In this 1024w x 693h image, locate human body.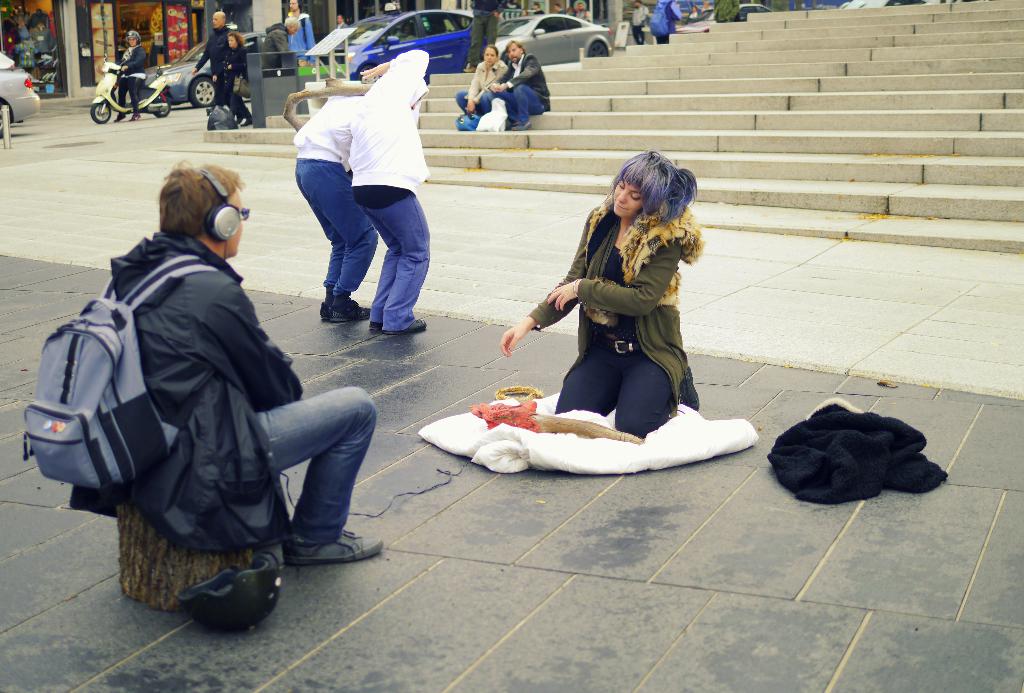
Bounding box: bbox=(108, 160, 376, 576).
